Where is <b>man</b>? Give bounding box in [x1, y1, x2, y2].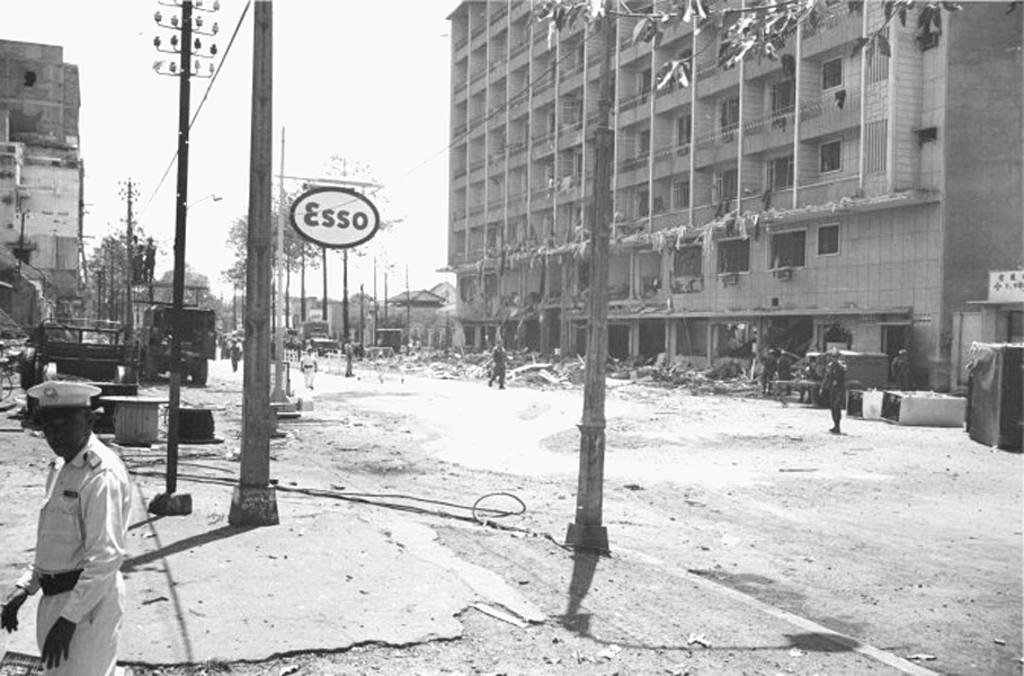
[780, 346, 791, 390].
